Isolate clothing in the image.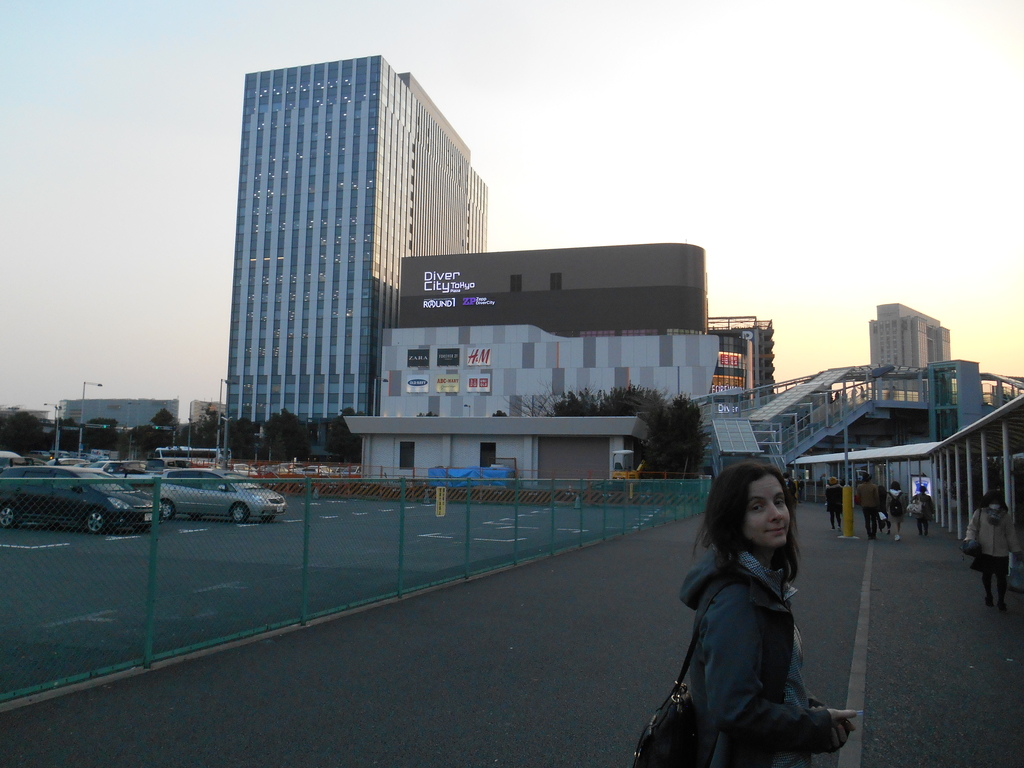
Isolated region: crop(913, 492, 934, 518).
